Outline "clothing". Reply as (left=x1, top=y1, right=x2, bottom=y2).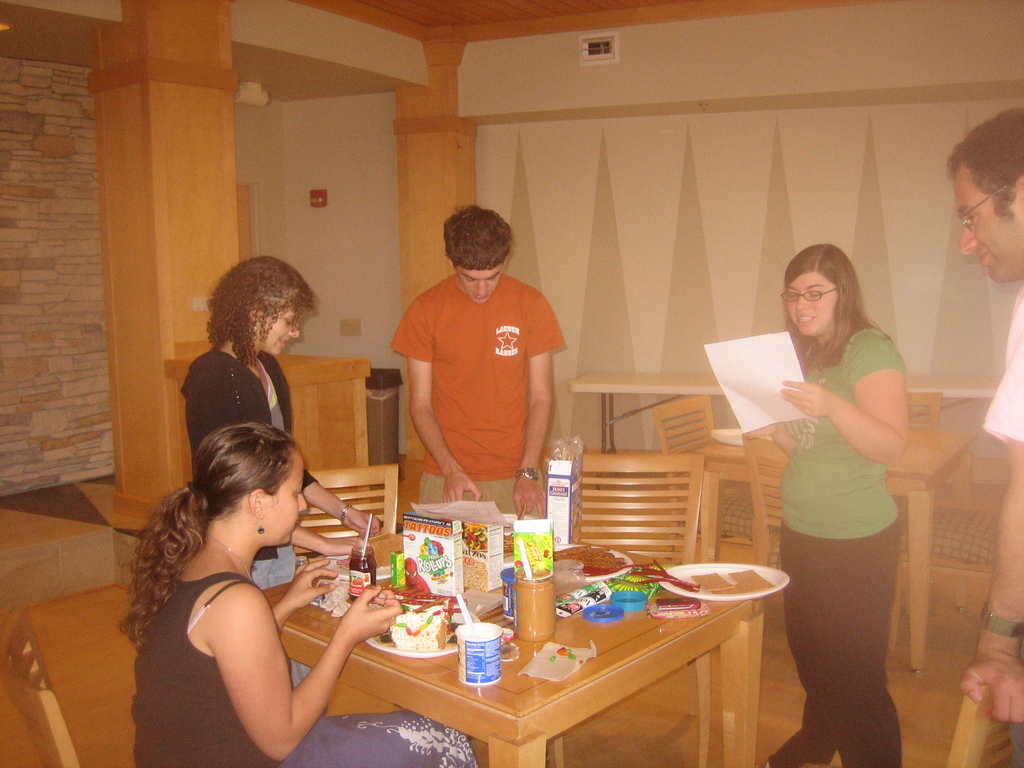
(left=778, top=328, right=909, bottom=767).
